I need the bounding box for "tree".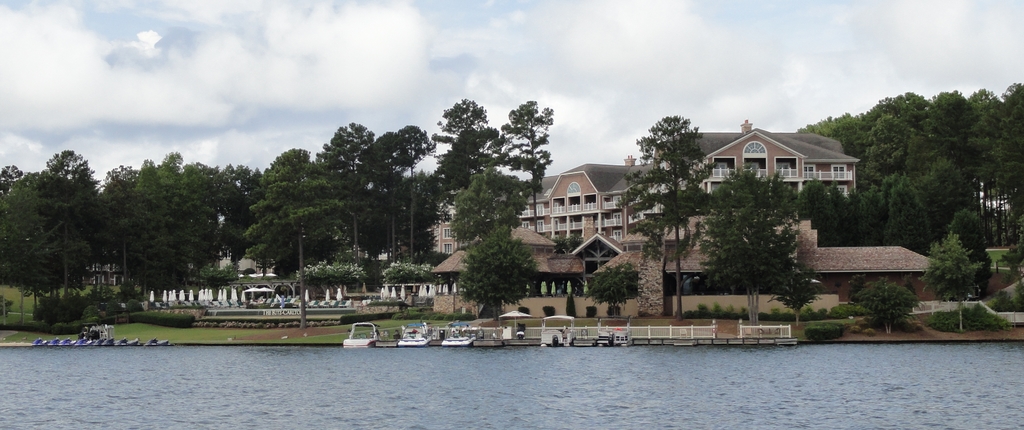
Here it is: bbox=(695, 178, 800, 346).
